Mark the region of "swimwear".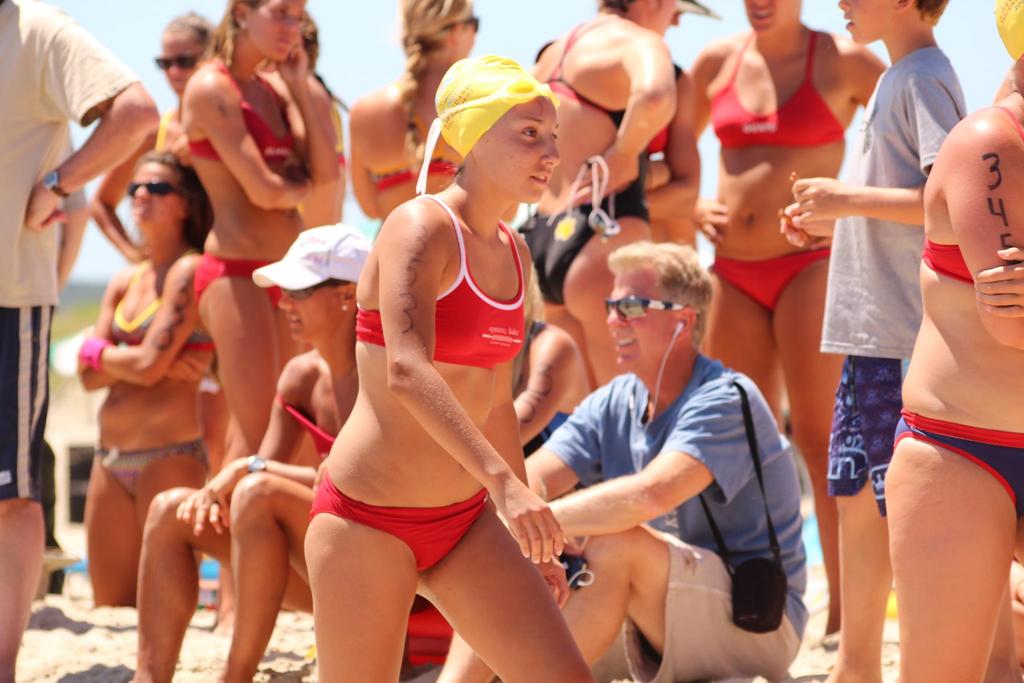
Region: (x1=355, y1=189, x2=534, y2=370).
